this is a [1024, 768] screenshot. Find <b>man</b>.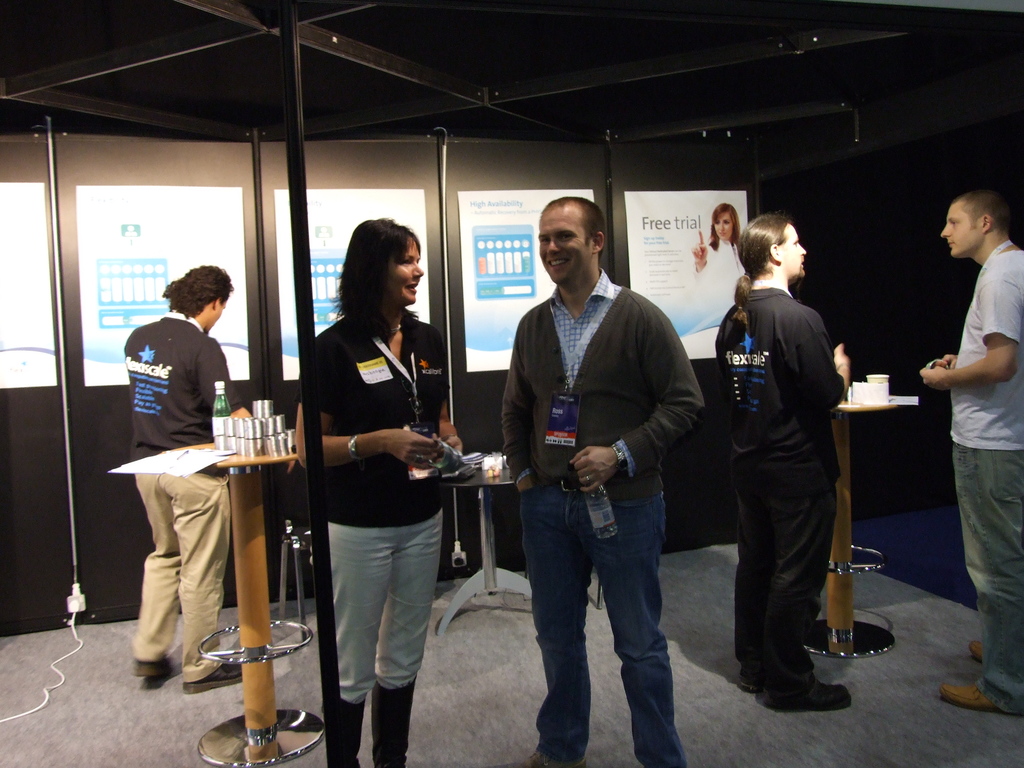
Bounding box: bbox(502, 194, 707, 767).
